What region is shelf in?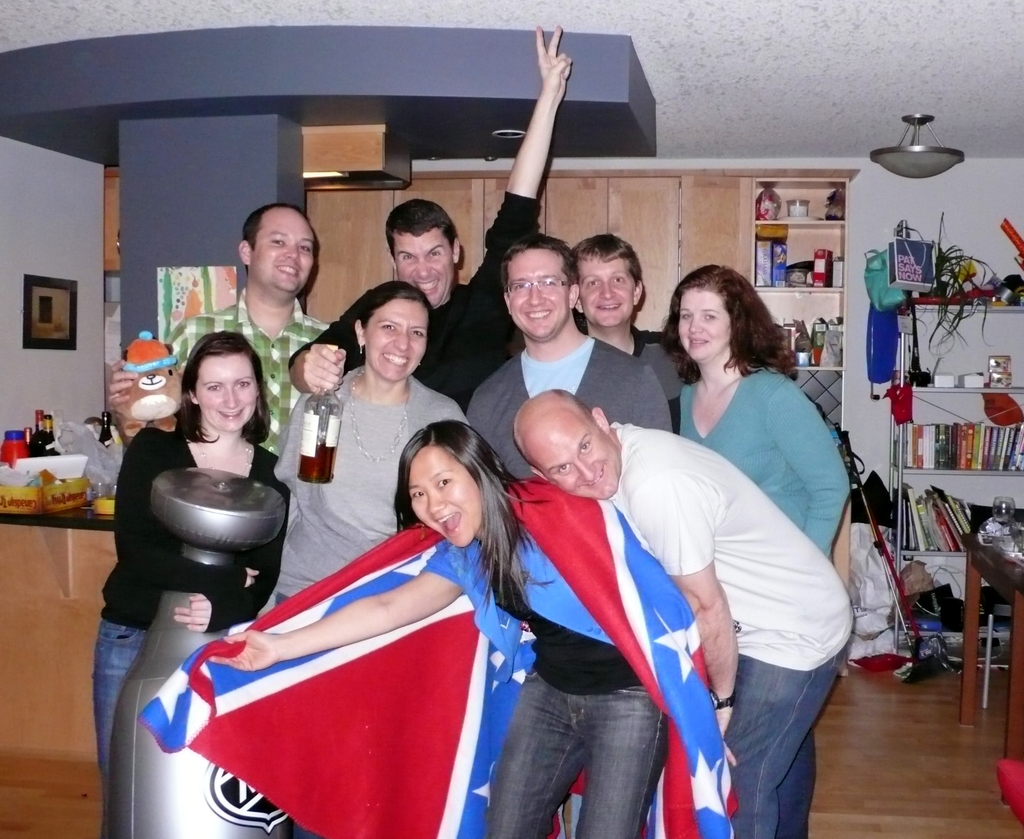
region(863, 244, 1022, 575).
